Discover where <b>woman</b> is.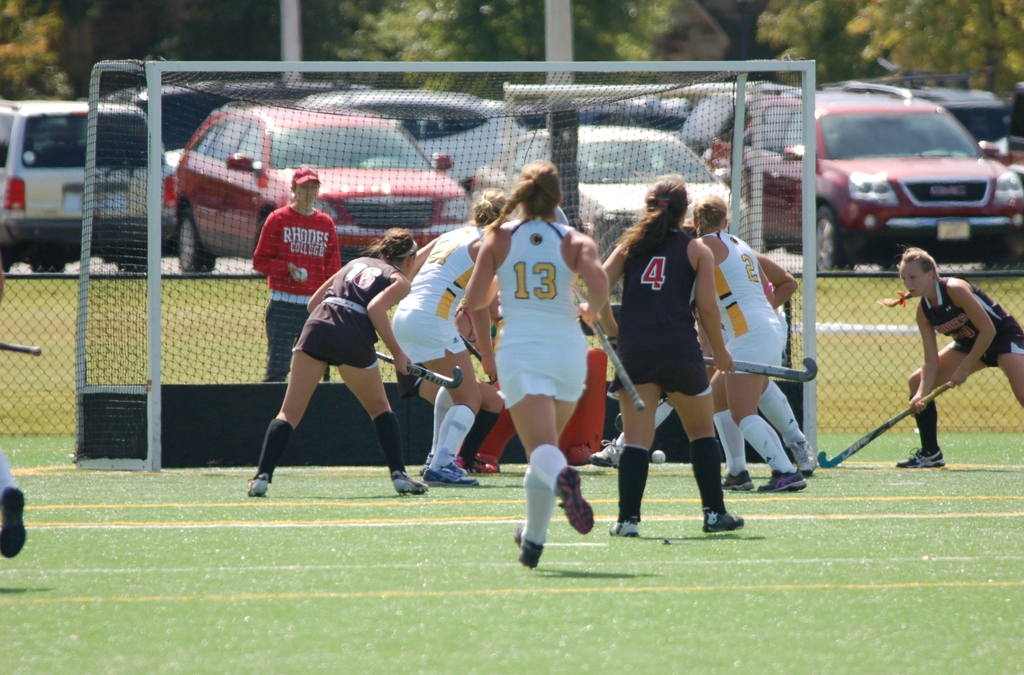
Discovered at <box>879,247,1021,468</box>.
